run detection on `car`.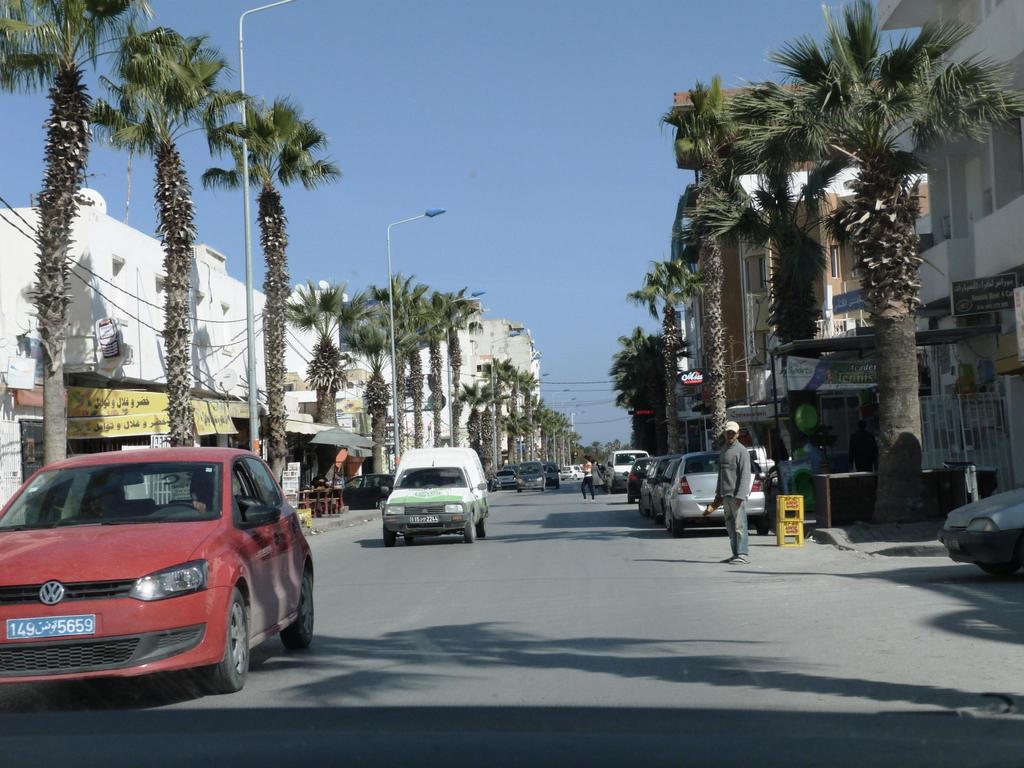
Result: x1=1 y1=435 x2=314 y2=709.
